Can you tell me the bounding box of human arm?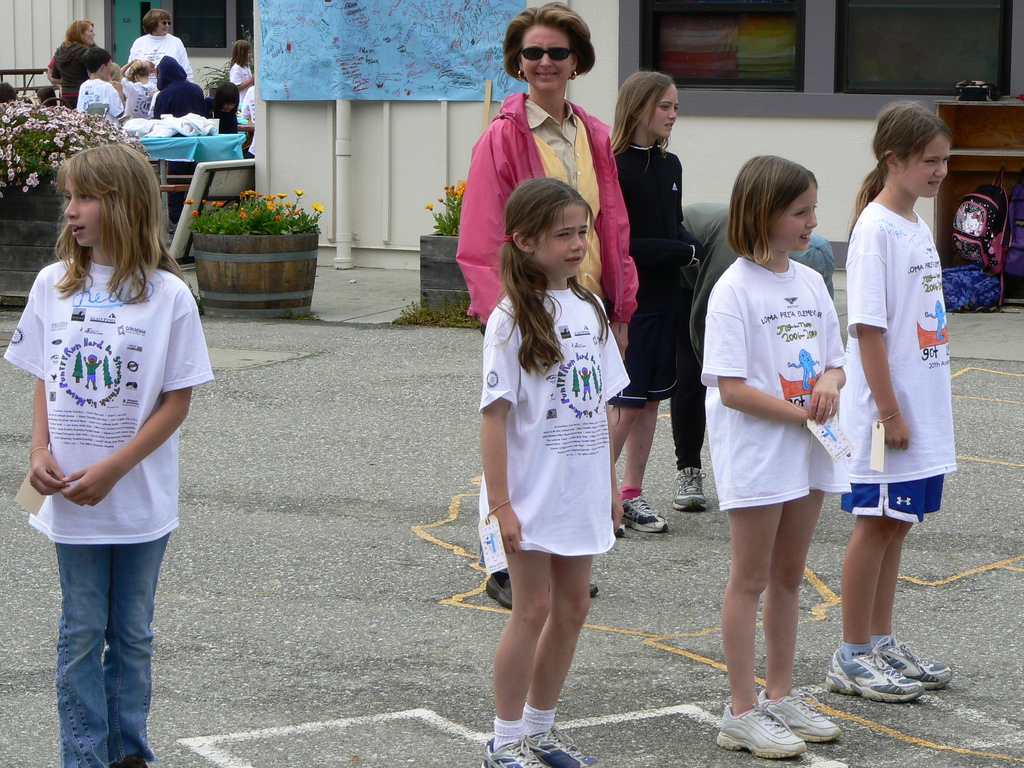
box=[452, 119, 522, 332].
